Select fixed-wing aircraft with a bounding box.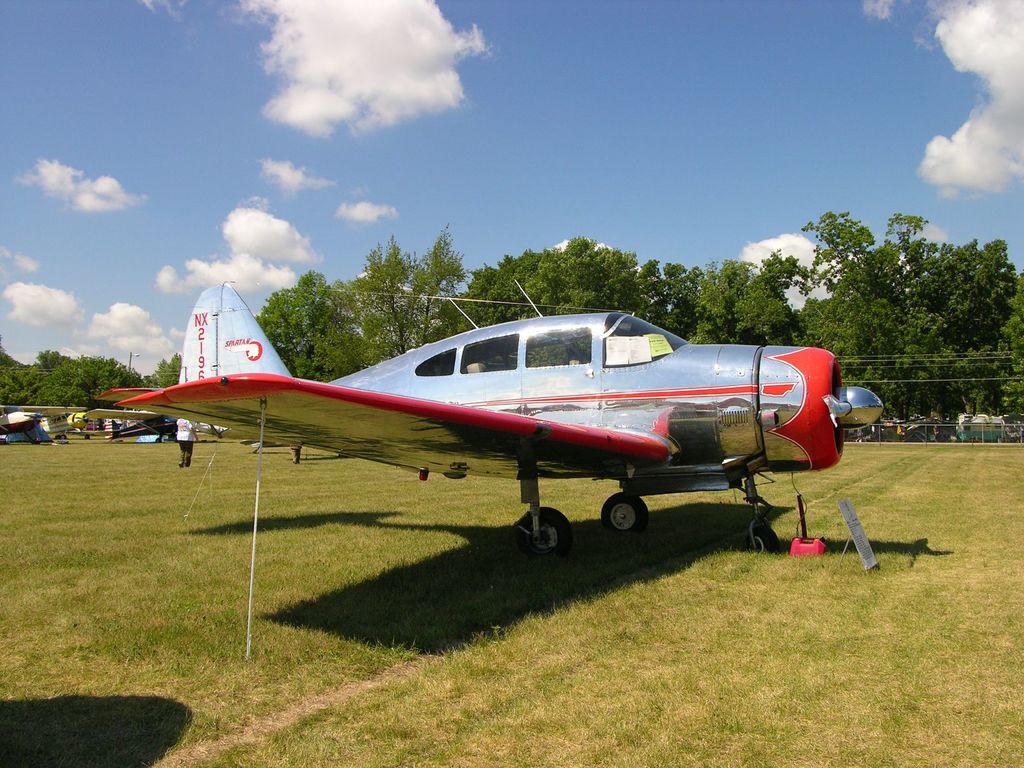
60 405 120 441.
